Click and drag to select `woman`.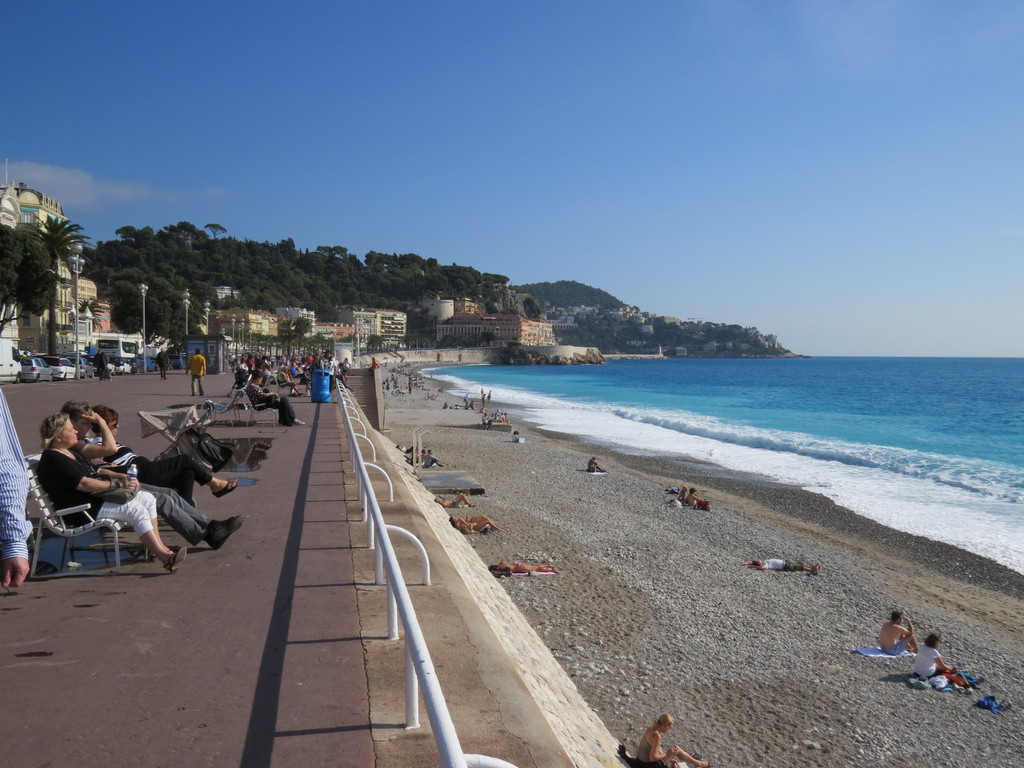
Selection: box=[488, 561, 561, 575].
